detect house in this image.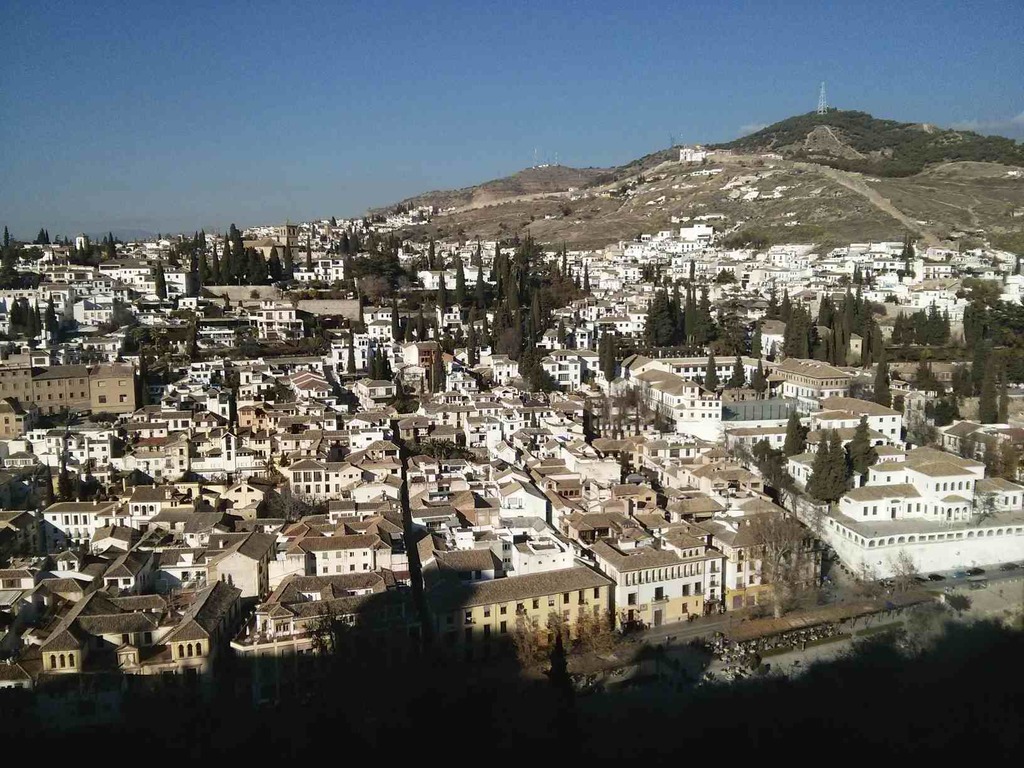
Detection: <region>606, 184, 623, 192</region>.
